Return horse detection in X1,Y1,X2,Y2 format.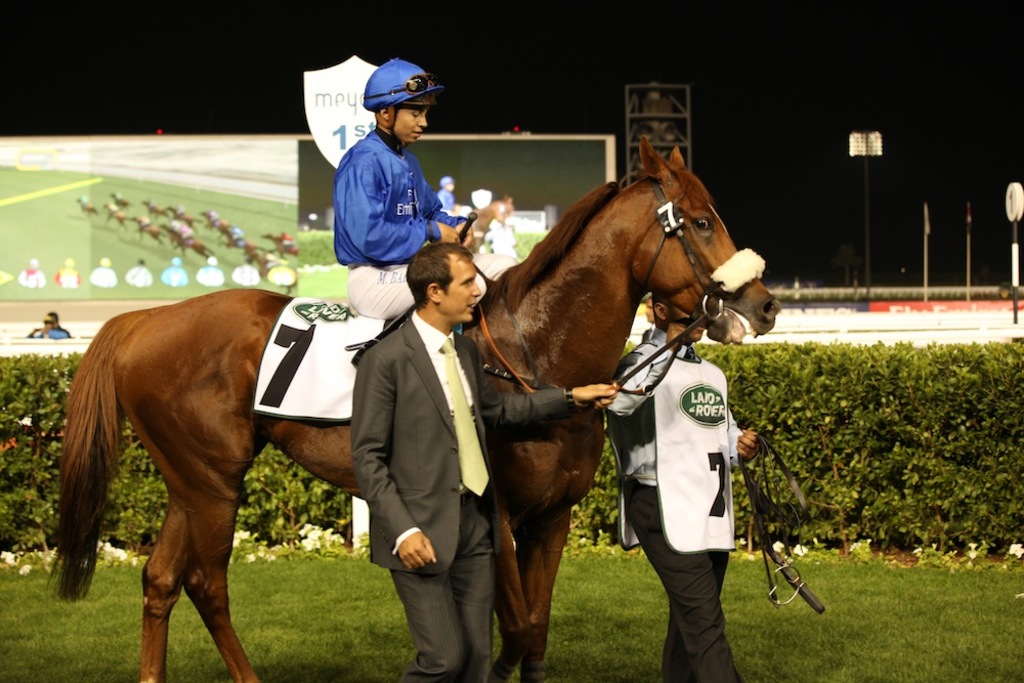
76,196,98,221.
